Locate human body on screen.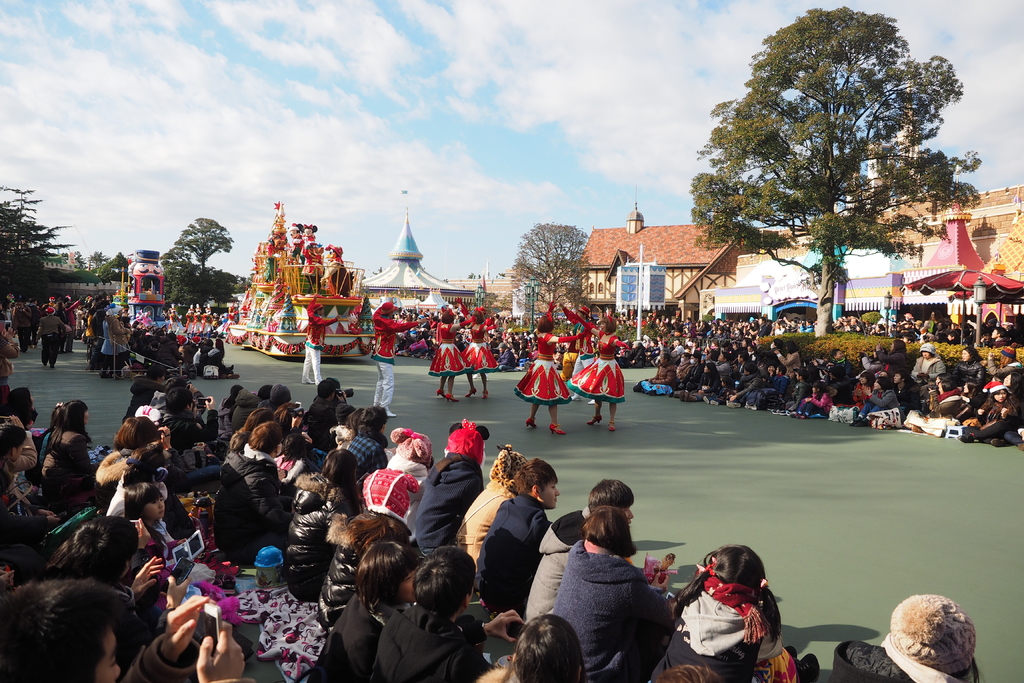
On screen at x1=575 y1=314 x2=630 y2=433.
